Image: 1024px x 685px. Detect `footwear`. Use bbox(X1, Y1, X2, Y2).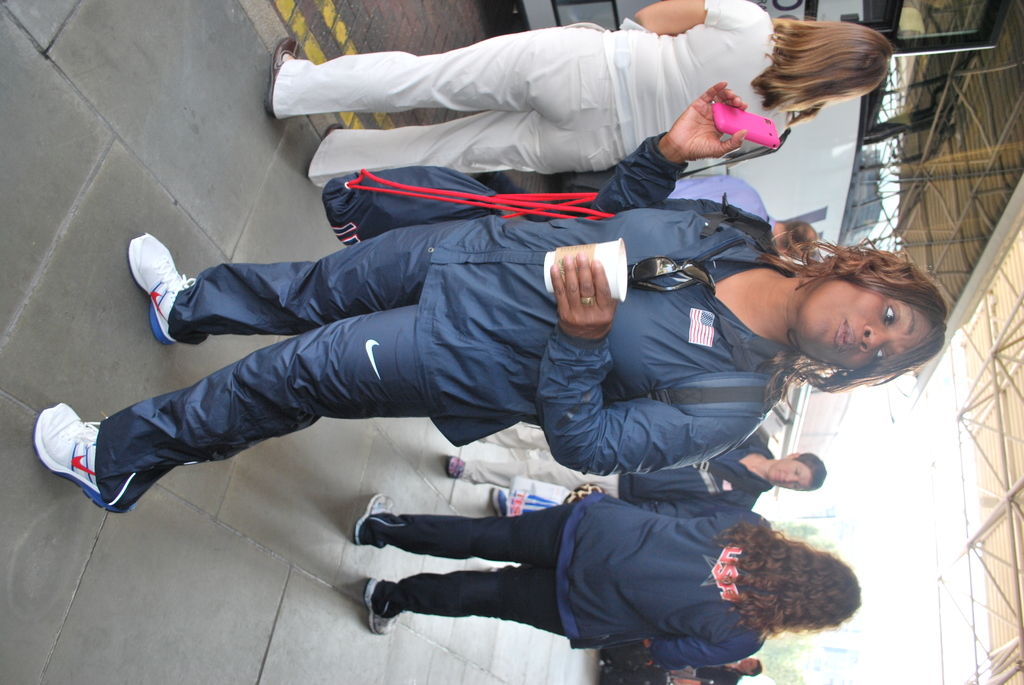
bbox(22, 413, 127, 512).
